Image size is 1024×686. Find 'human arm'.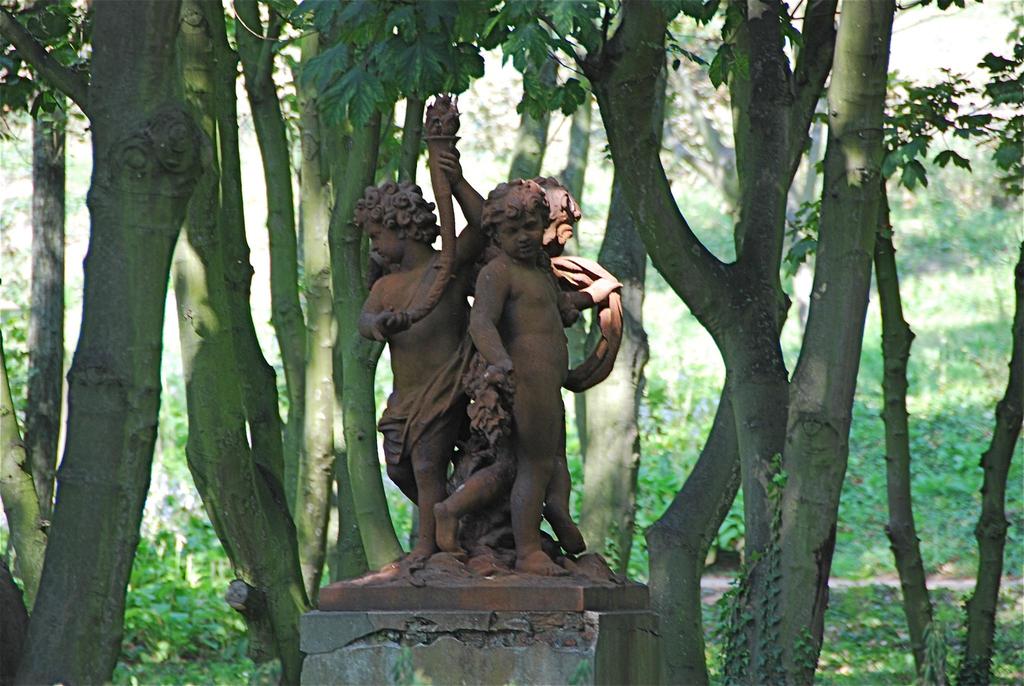
466 263 520 377.
